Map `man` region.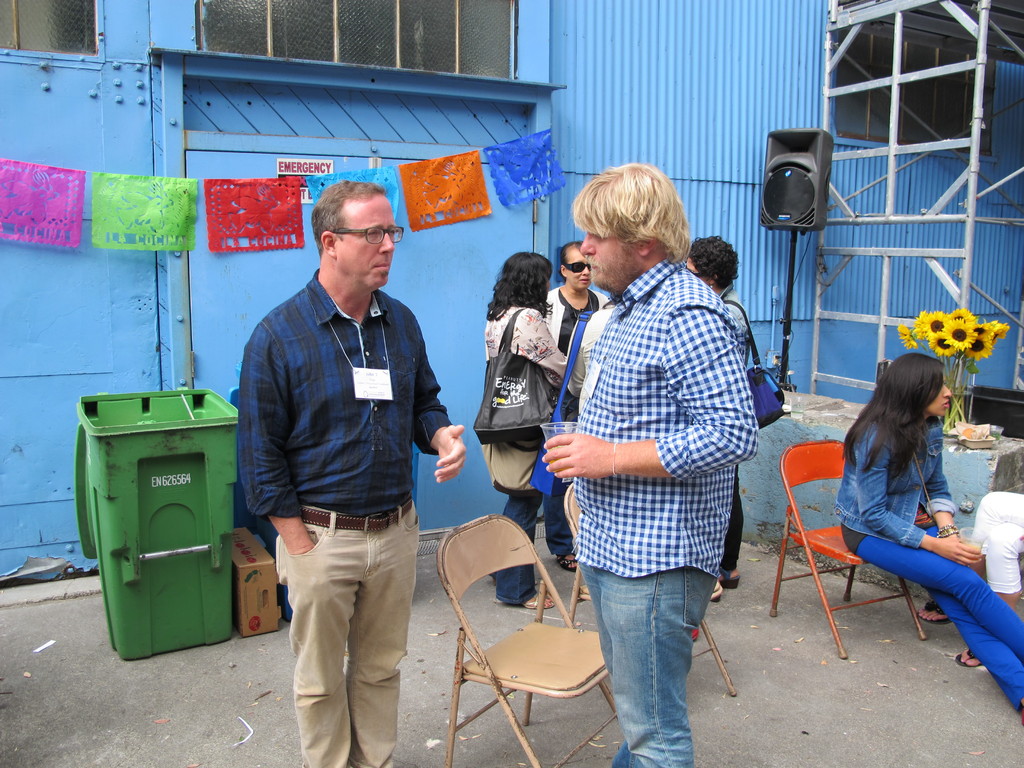
Mapped to l=237, t=163, r=446, b=759.
